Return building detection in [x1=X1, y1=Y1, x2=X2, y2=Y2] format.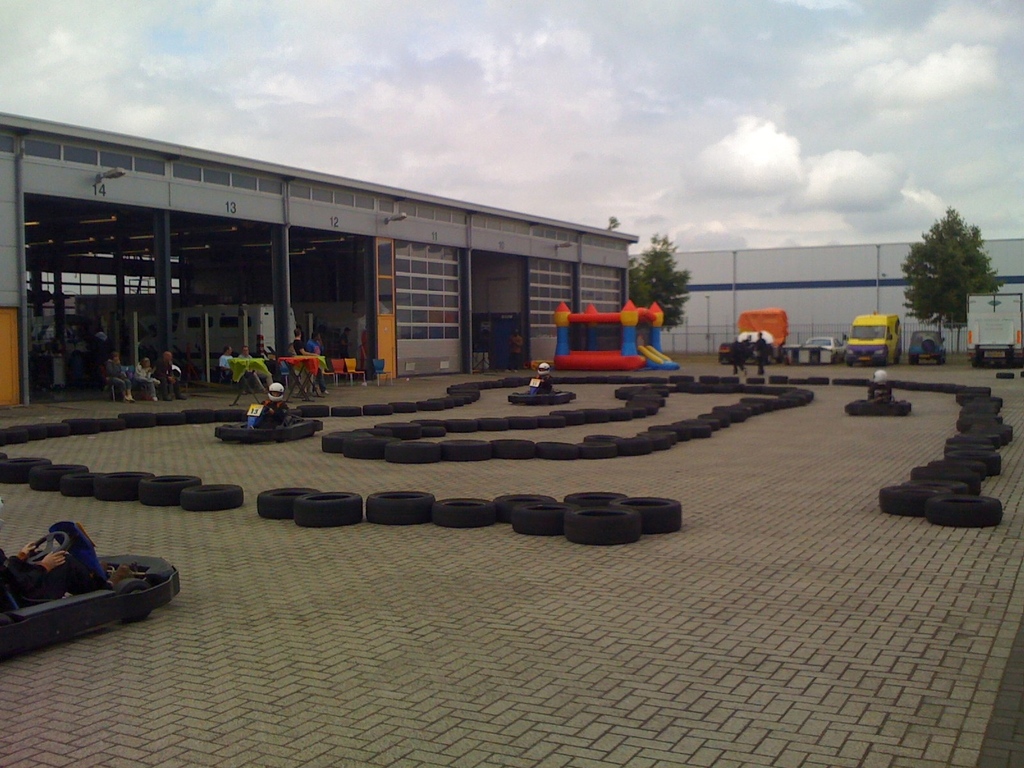
[x1=0, y1=108, x2=634, y2=413].
